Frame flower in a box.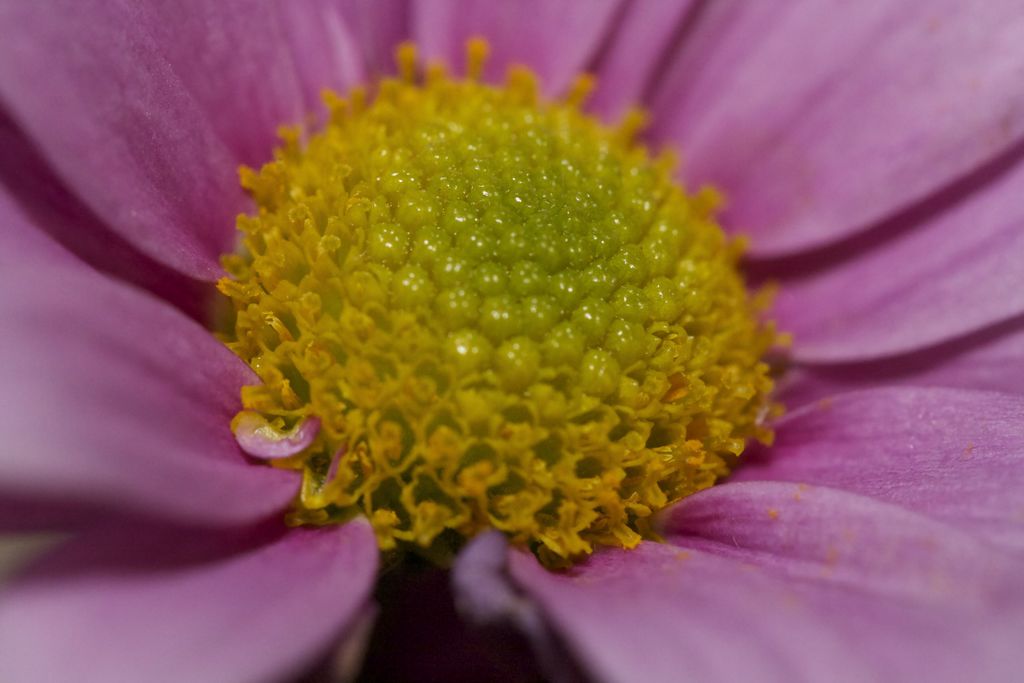
{"x1": 0, "y1": 0, "x2": 1023, "y2": 677}.
